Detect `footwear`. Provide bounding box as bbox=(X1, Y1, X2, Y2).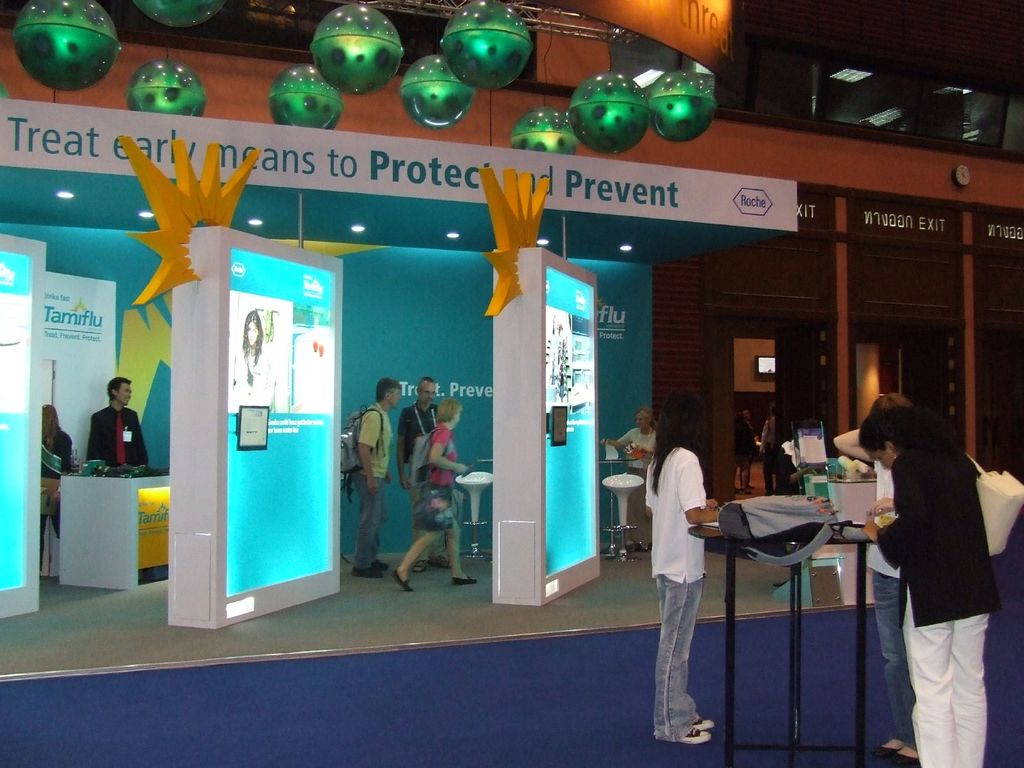
bbox=(678, 728, 712, 748).
